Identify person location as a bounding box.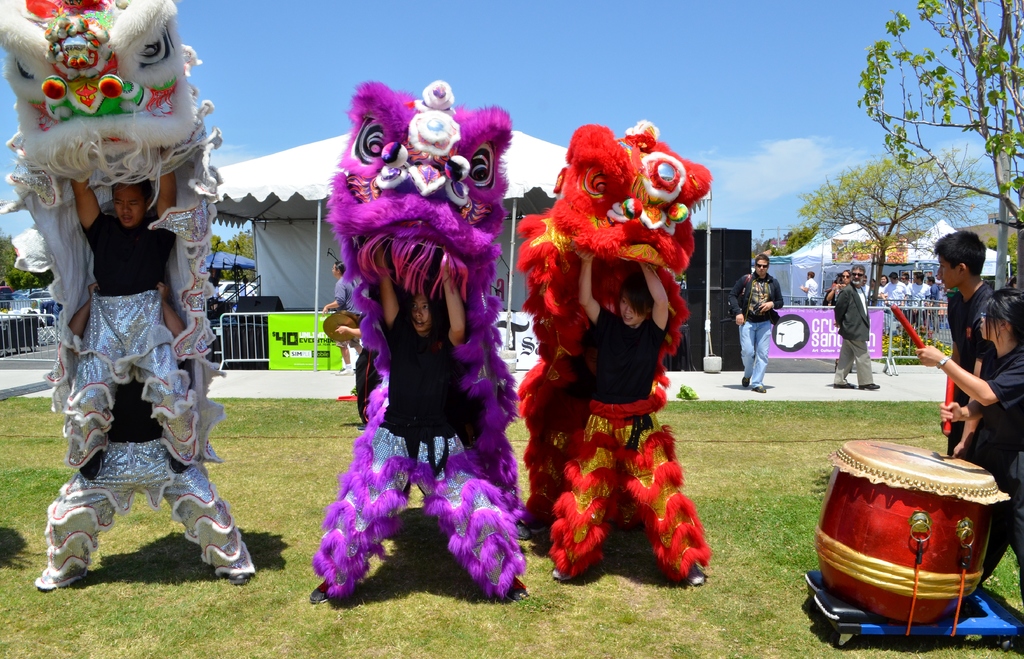
548/251/721/590.
